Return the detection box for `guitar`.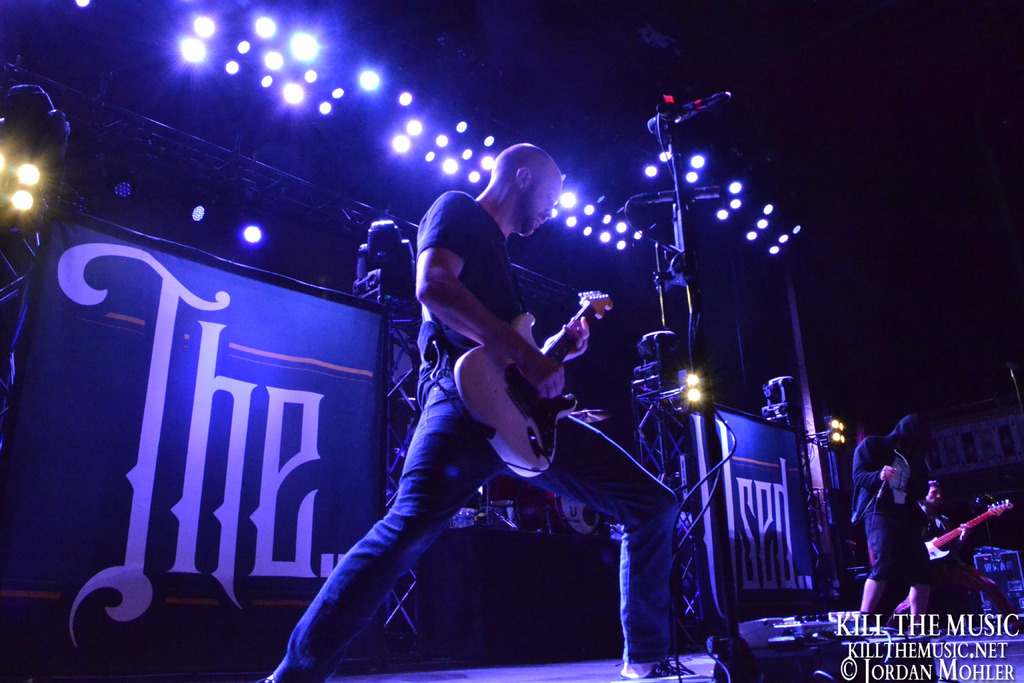
(x1=455, y1=287, x2=612, y2=479).
